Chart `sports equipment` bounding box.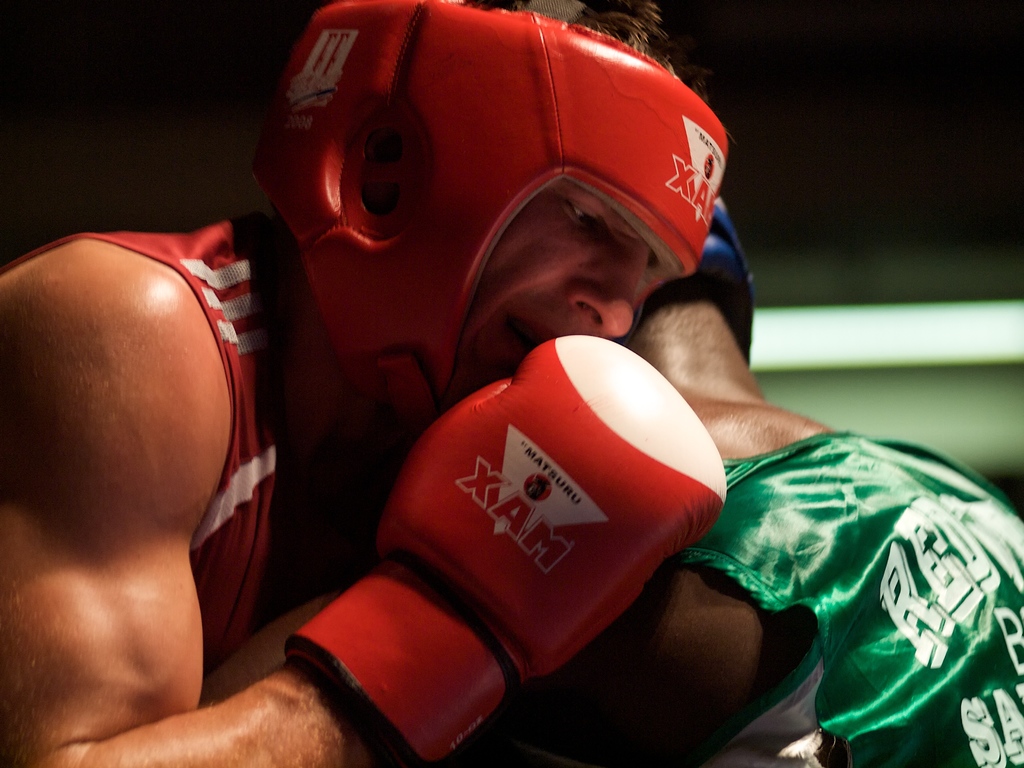
Charted: rect(250, 0, 734, 450).
